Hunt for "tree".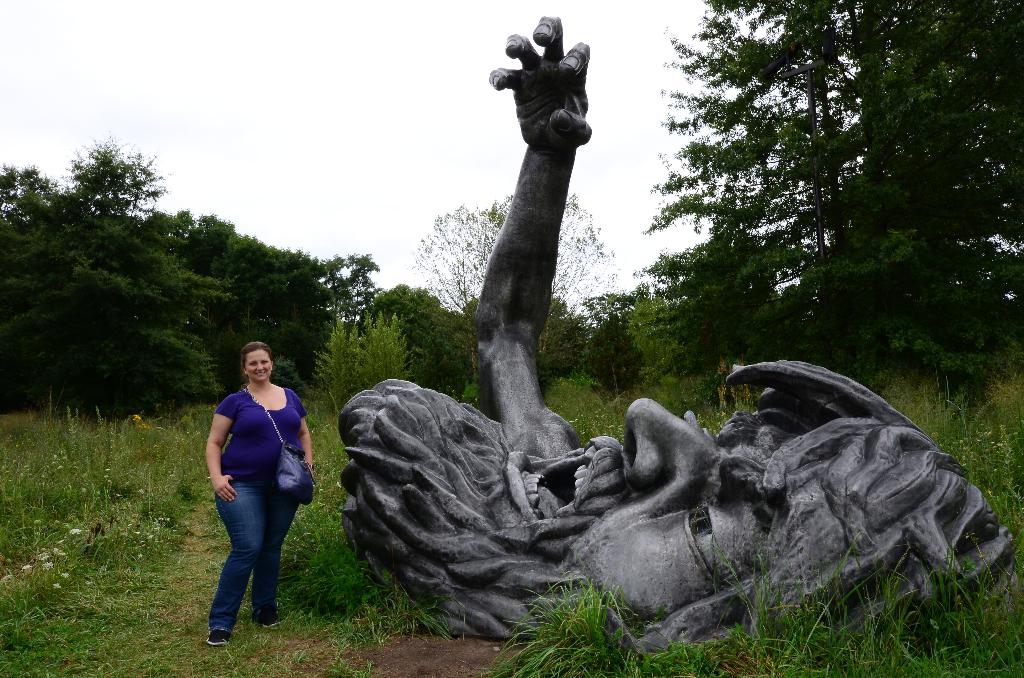
Hunted down at BBox(490, 189, 624, 398).
